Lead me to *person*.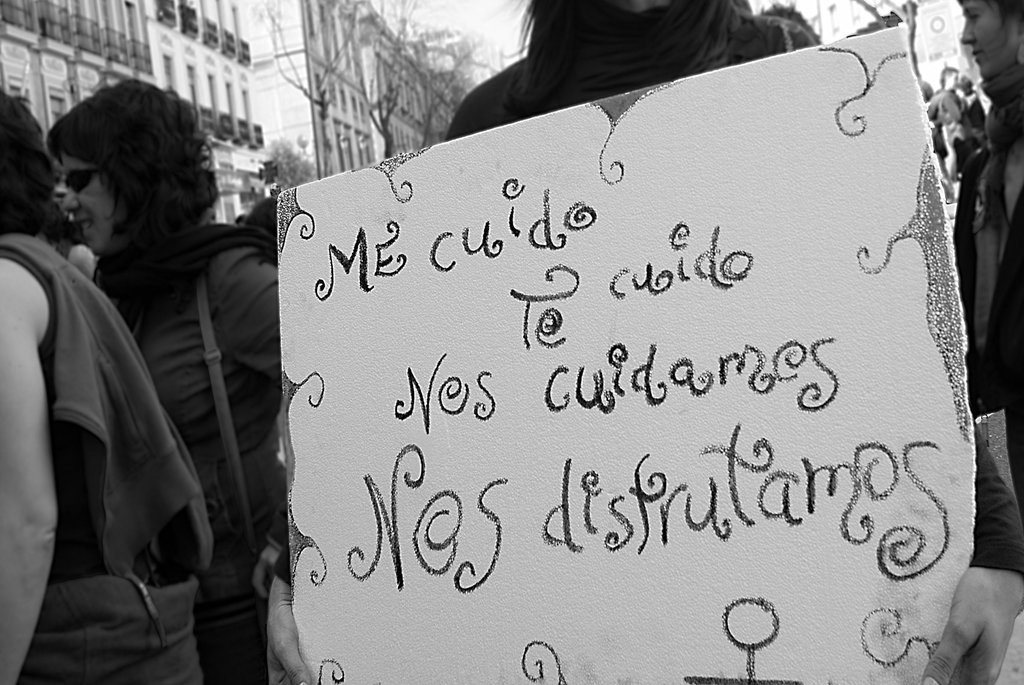
Lead to 52, 85, 287, 684.
